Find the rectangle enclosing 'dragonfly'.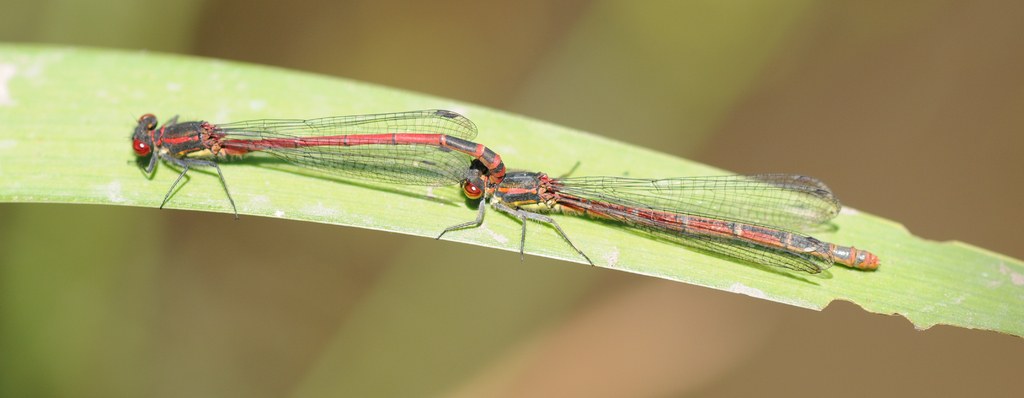
436, 175, 882, 270.
